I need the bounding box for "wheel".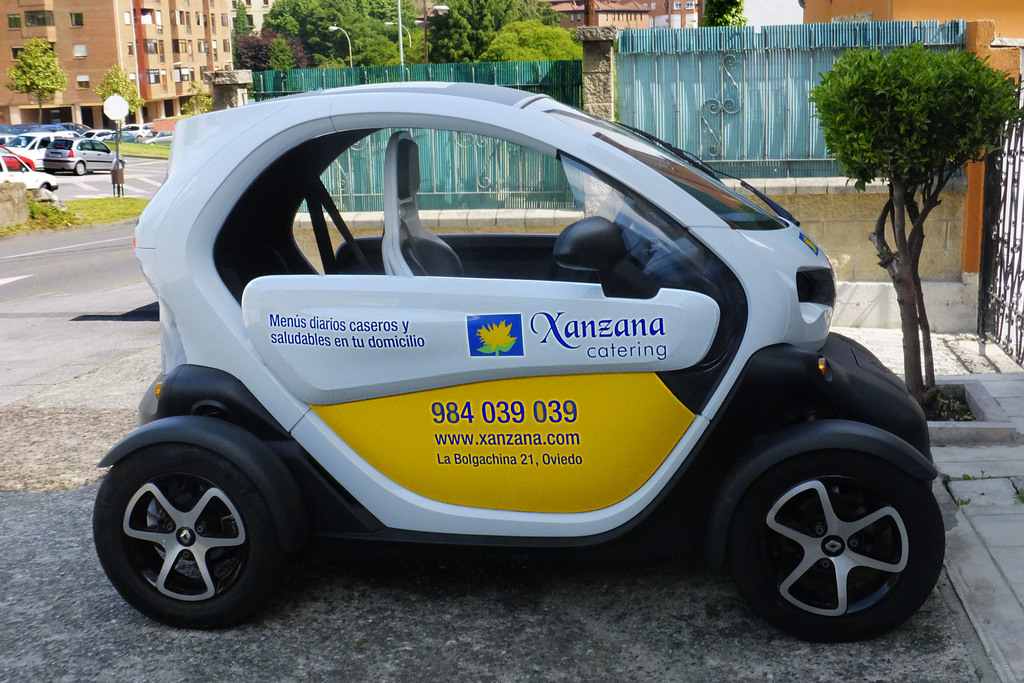
Here it is: Rect(614, 200, 636, 230).
